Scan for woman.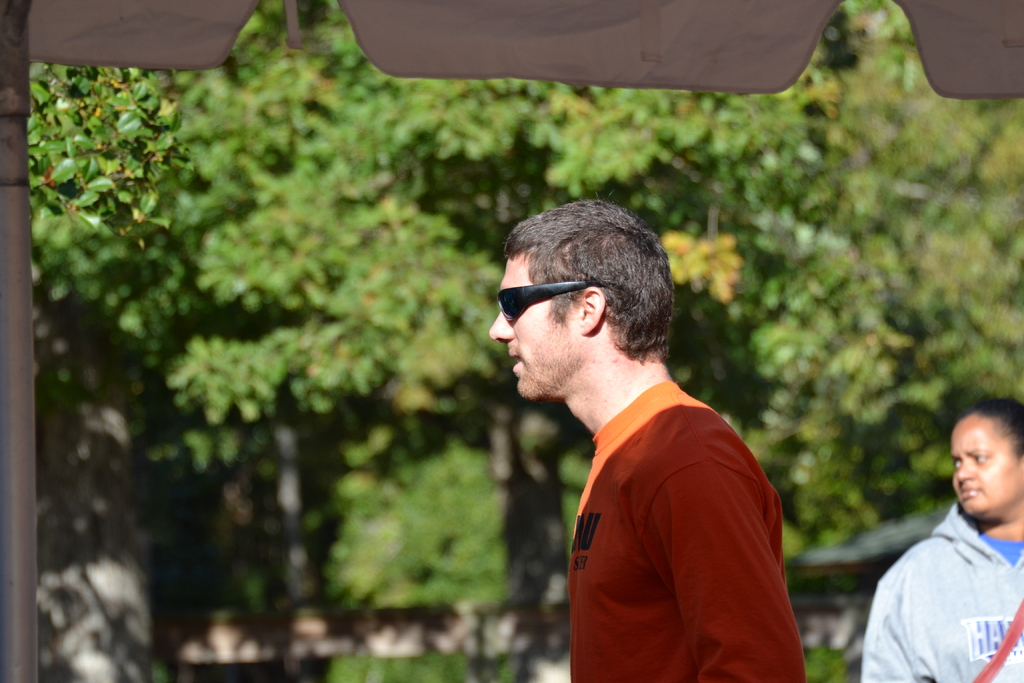
Scan result: box(855, 387, 1023, 682).
